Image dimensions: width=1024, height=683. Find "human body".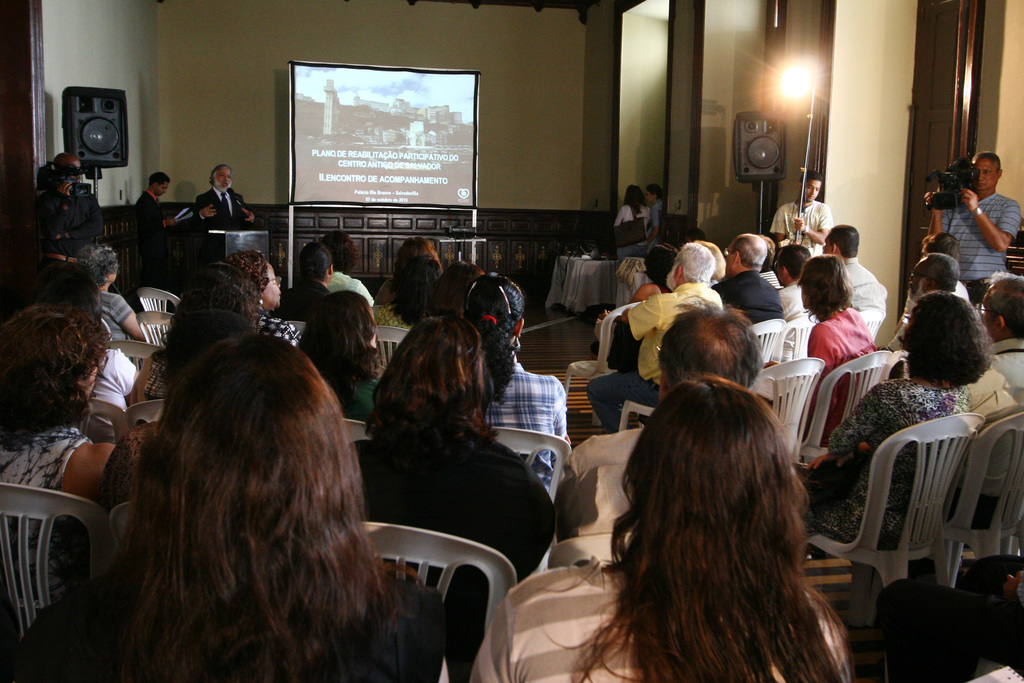
[467, 278, 566, 488].
